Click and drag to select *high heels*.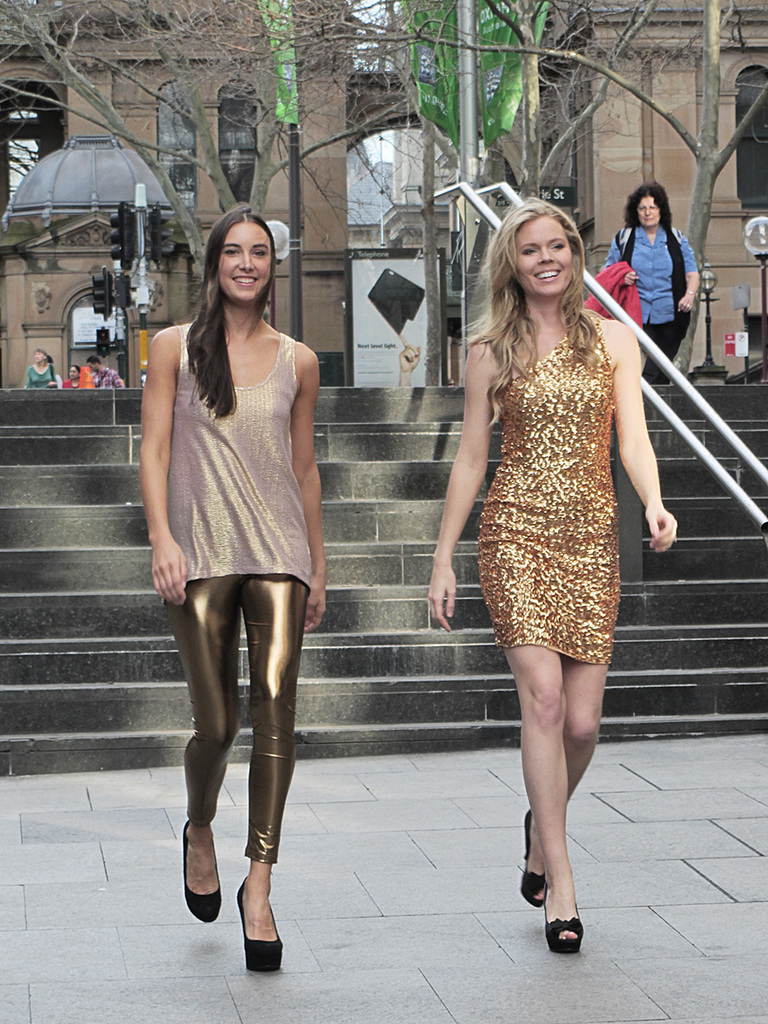
Selection: rect(184, 821, 222, 924).
